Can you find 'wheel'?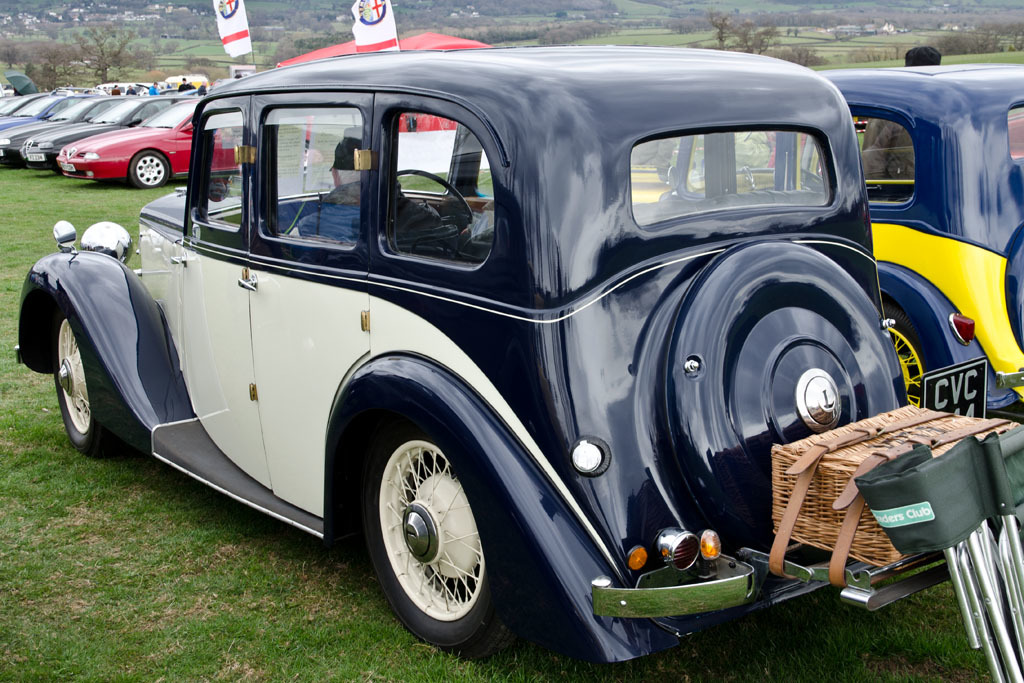
Yes, bounding box: [355,419,509,655].
